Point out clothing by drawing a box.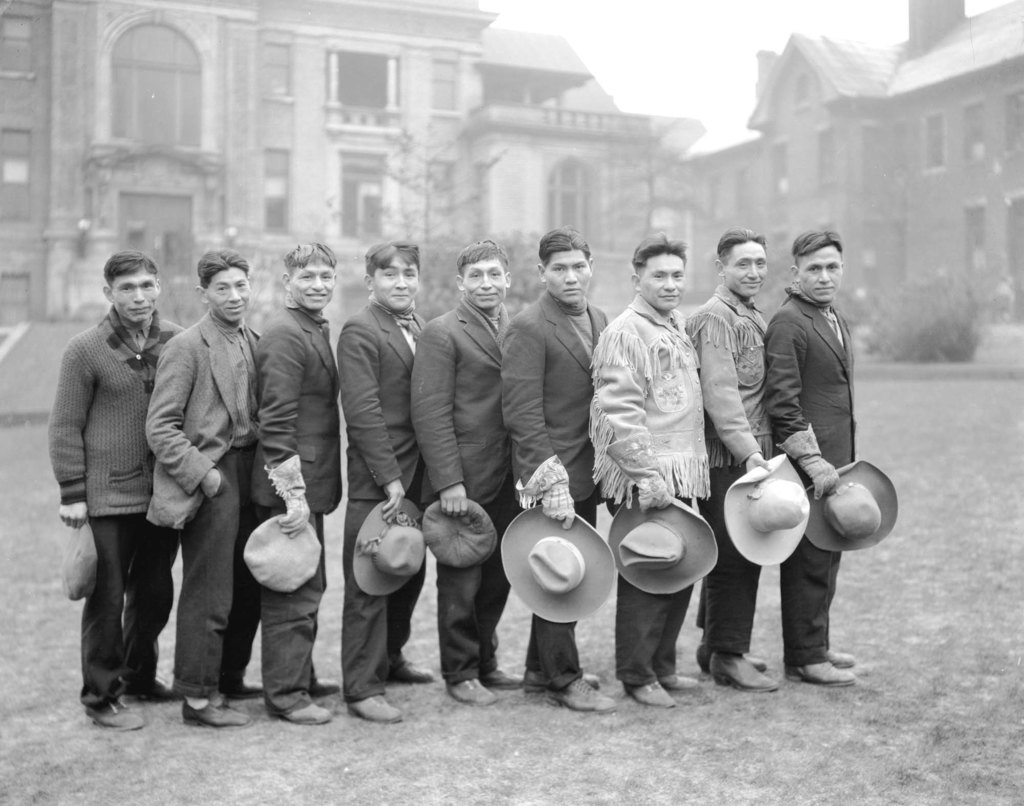
<bbox>331, 304, 429, 696</bbox>.
